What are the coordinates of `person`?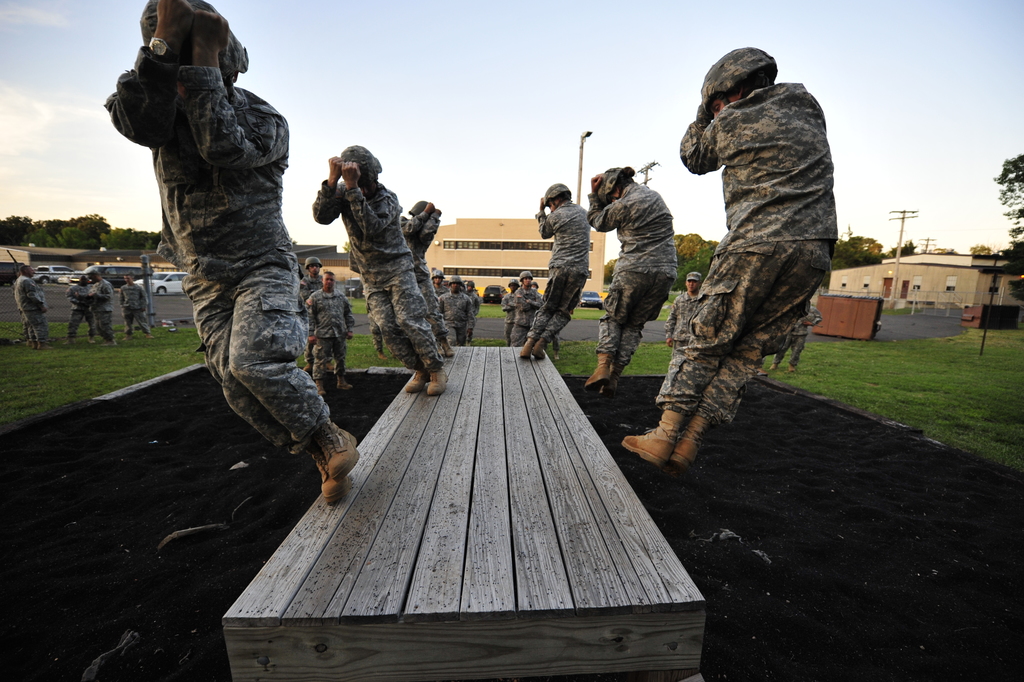
select_region(105, 0, 360, 503).
